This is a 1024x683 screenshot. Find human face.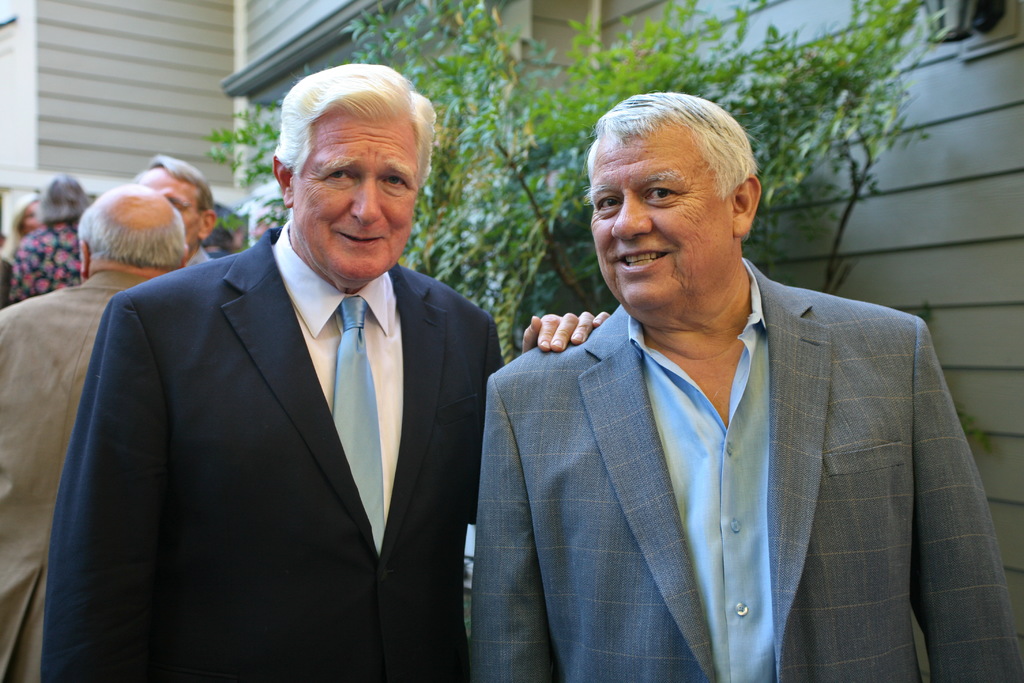
Bounding box: 589 131 736 309.
